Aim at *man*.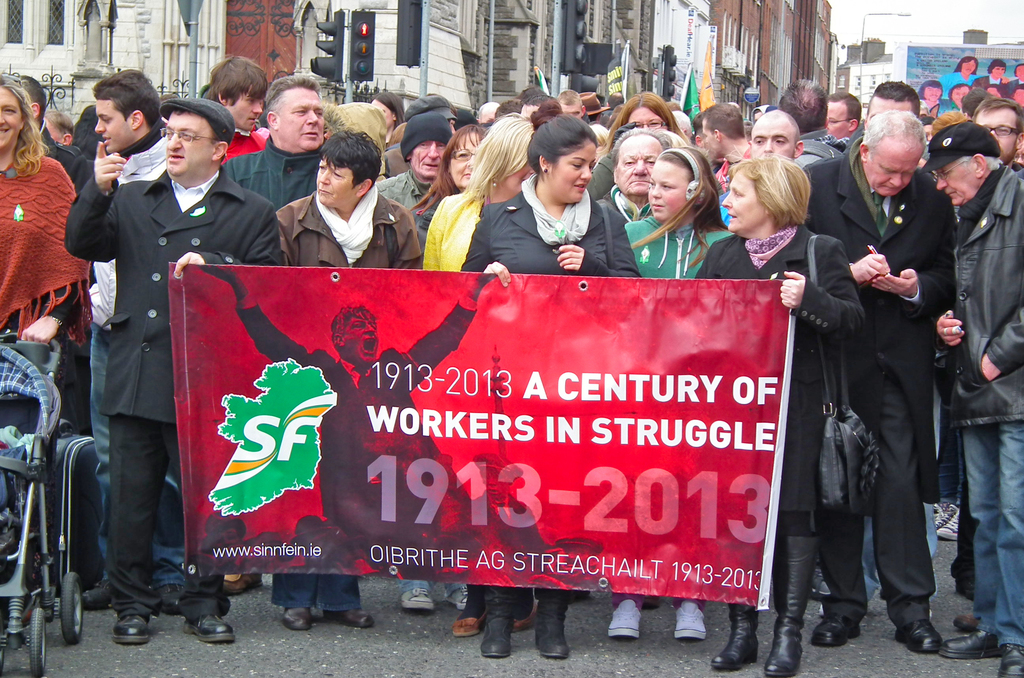
Aimed at left=790, top=86, right=952, bottom=652.
